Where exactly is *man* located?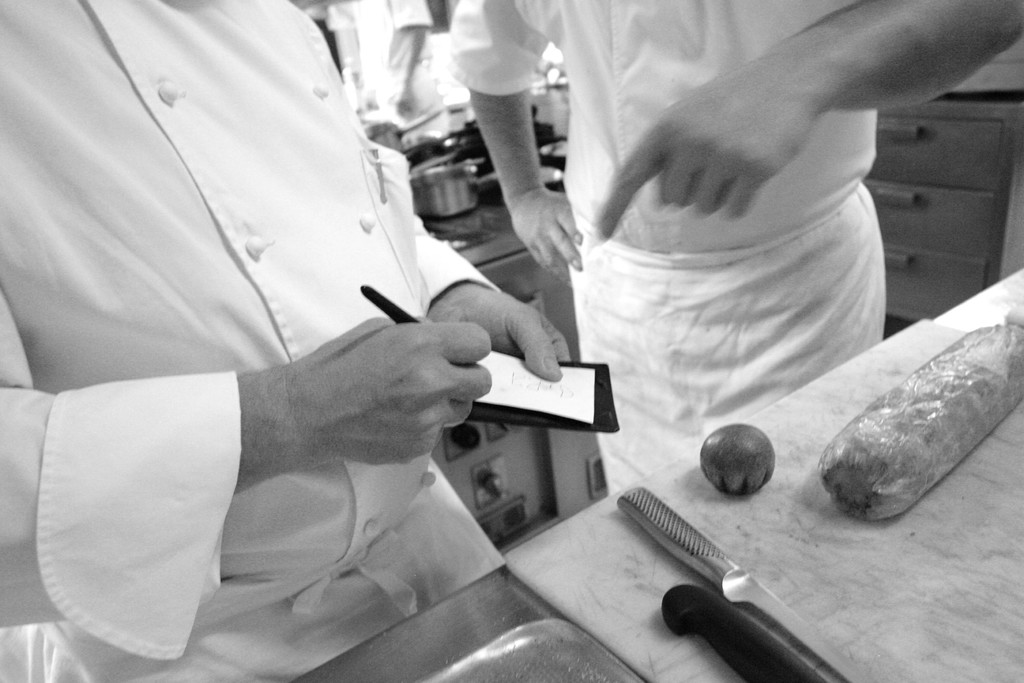
Its bounding box is pyautogui.locateOnScreen(447, 0, 1023, 500).
